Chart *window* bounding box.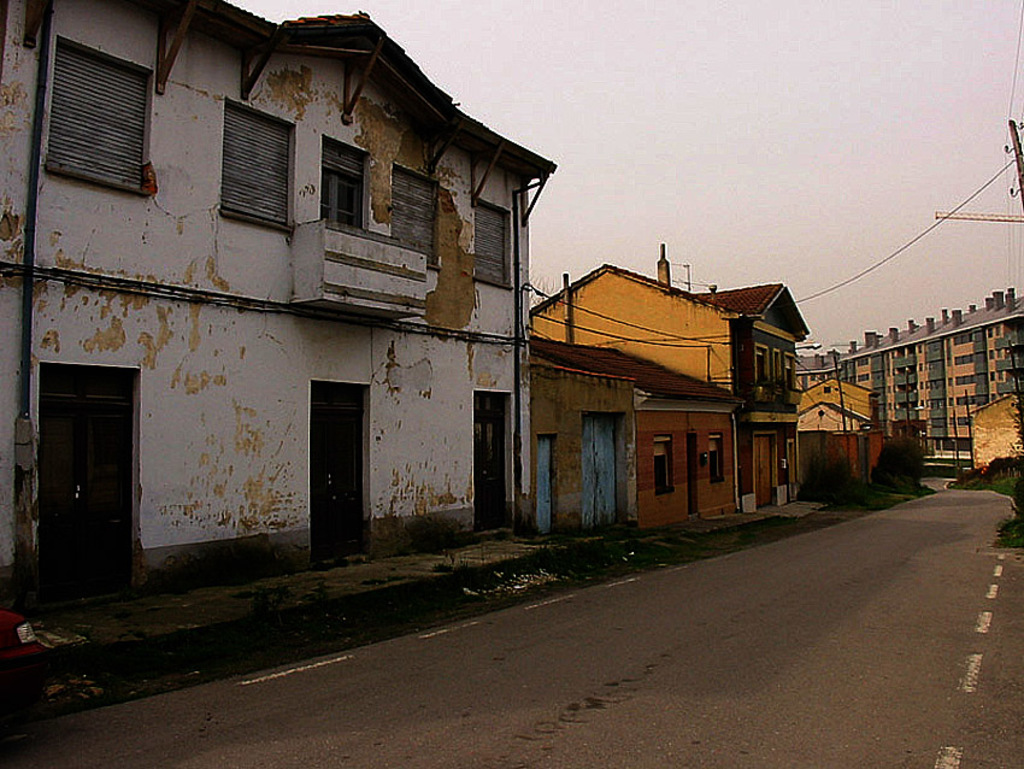
Charted: x1=948 y1=398 x2=955 y2=406.
